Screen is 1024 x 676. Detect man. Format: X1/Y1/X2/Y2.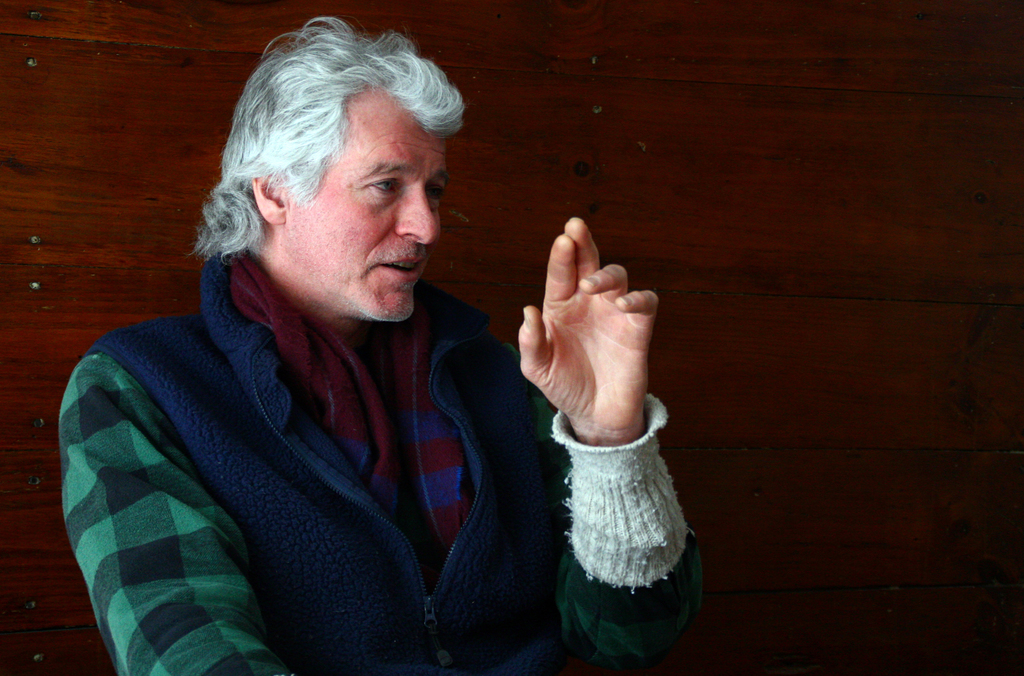
48/14/641/652.
